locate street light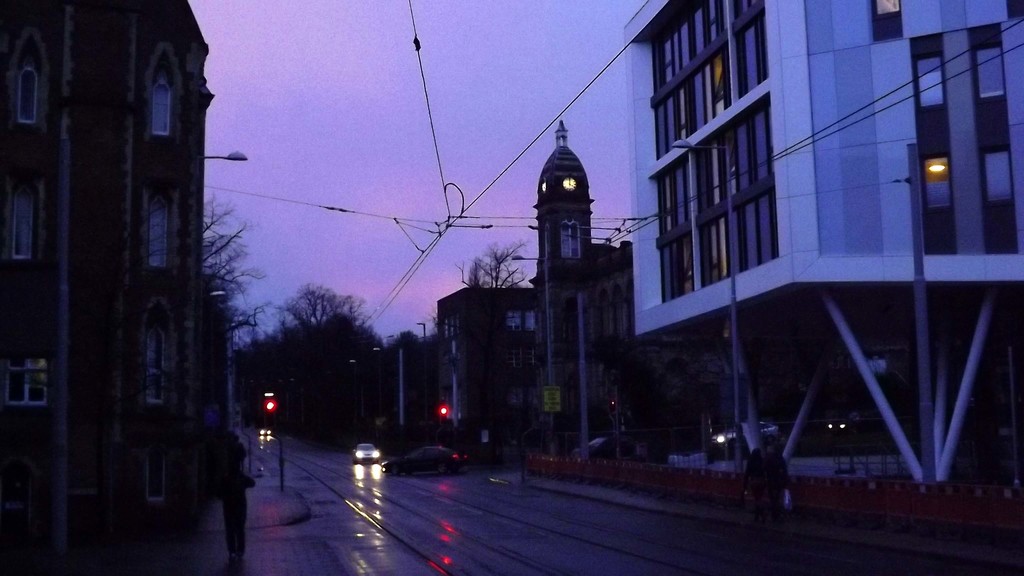
<region>196, 147, 251, 172</region>
